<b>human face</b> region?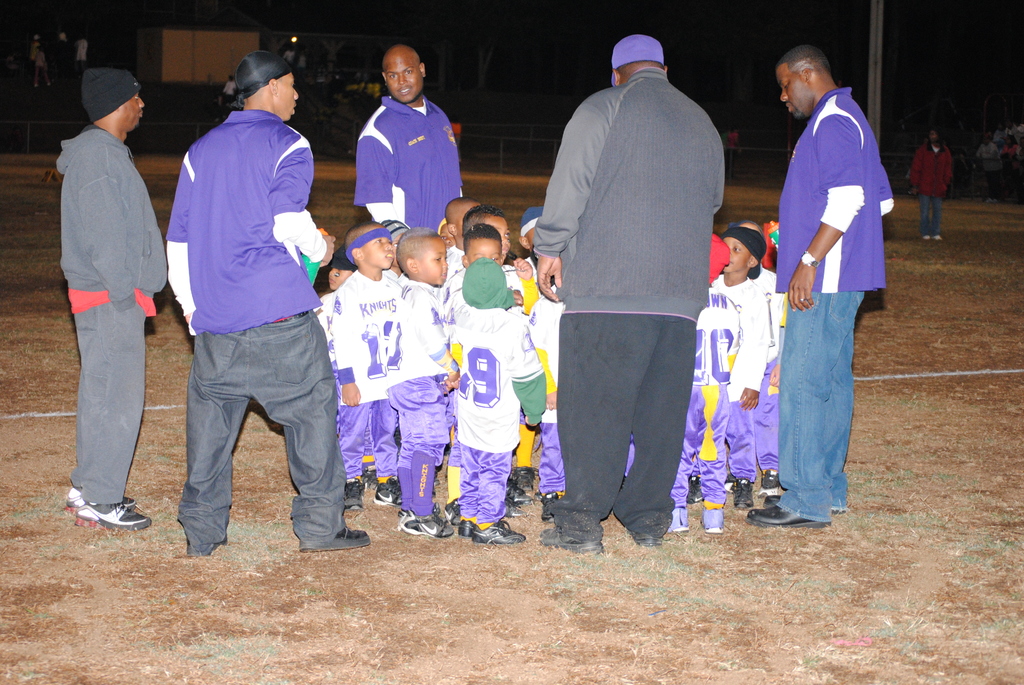
[275, 72, 301, 121]
